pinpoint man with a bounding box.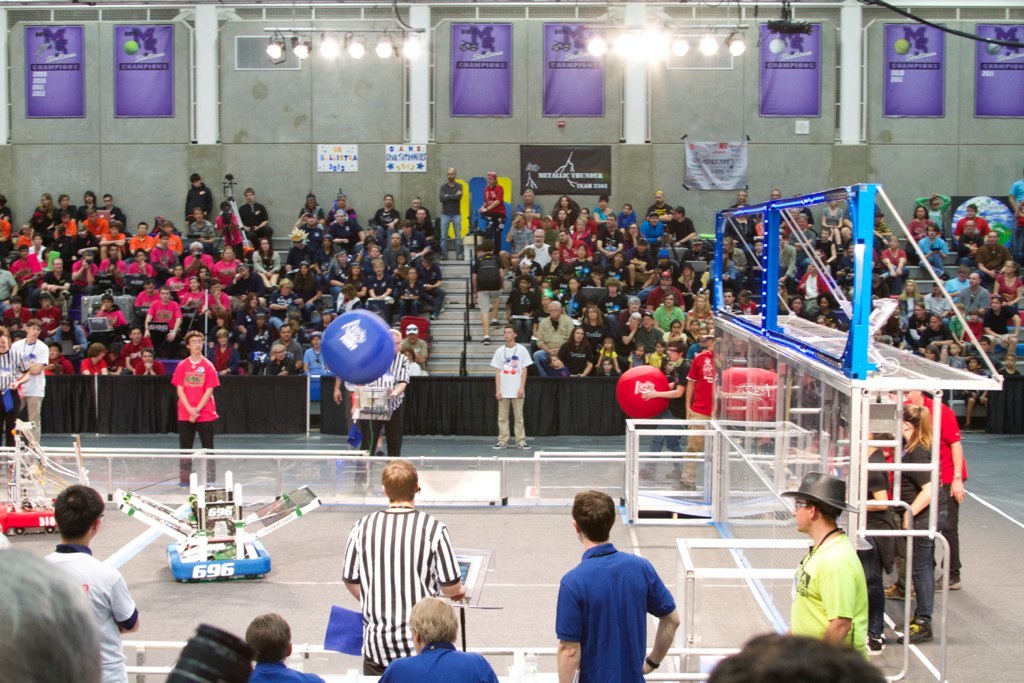
box=[48, 250, 83, 321].
